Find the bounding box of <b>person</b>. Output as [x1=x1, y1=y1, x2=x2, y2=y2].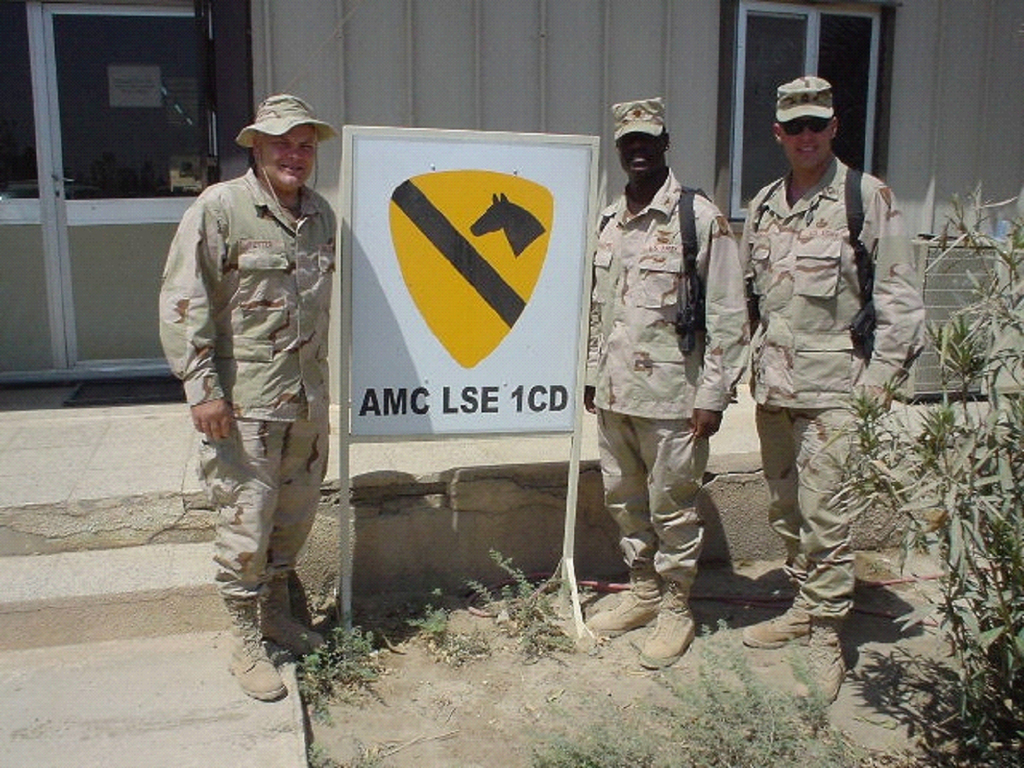
[x1=739, y1=78, x2=930, y2=645].
